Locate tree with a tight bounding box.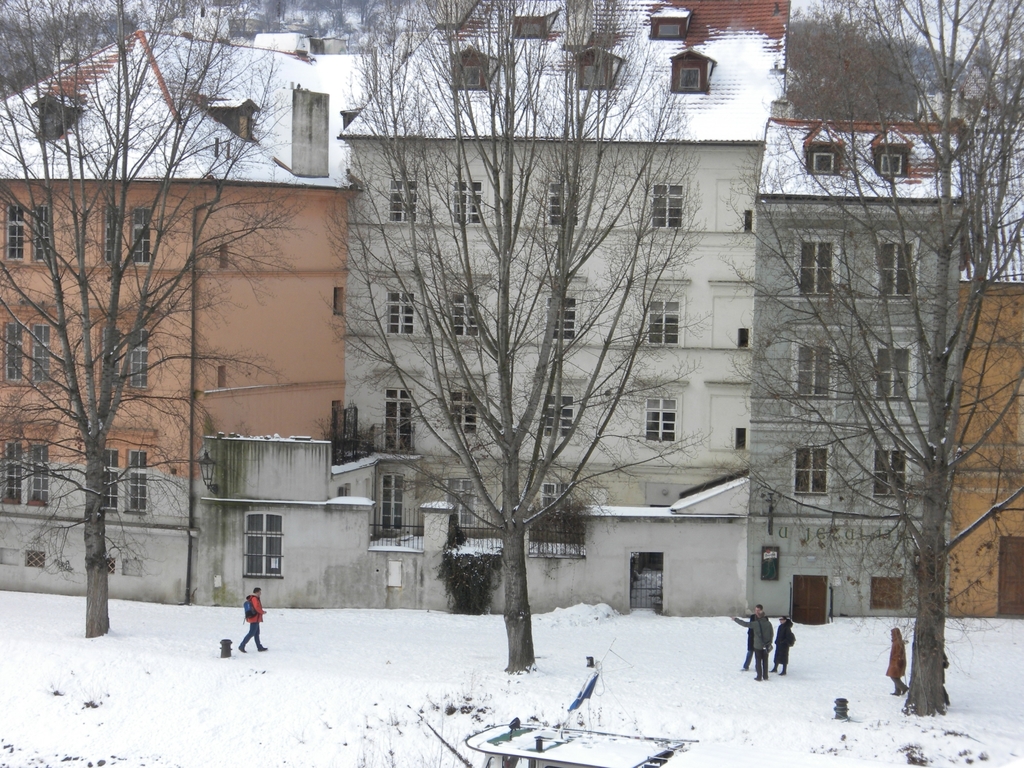
left=28, top=90, right=298, bottom=628.
